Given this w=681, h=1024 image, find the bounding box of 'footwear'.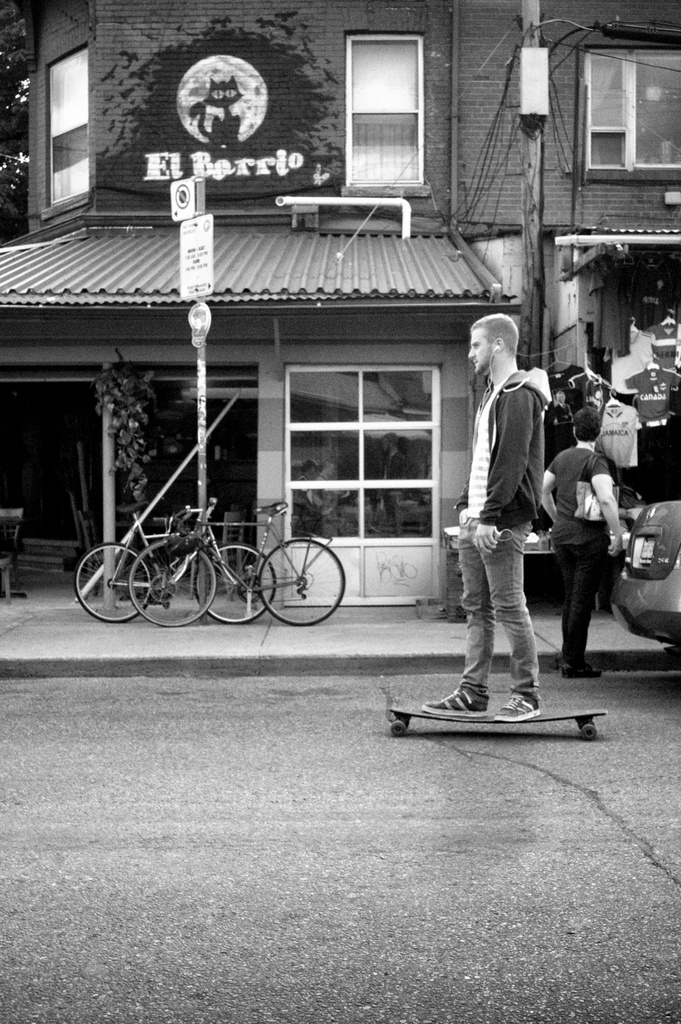
<box>493,690,542,723</box>.
